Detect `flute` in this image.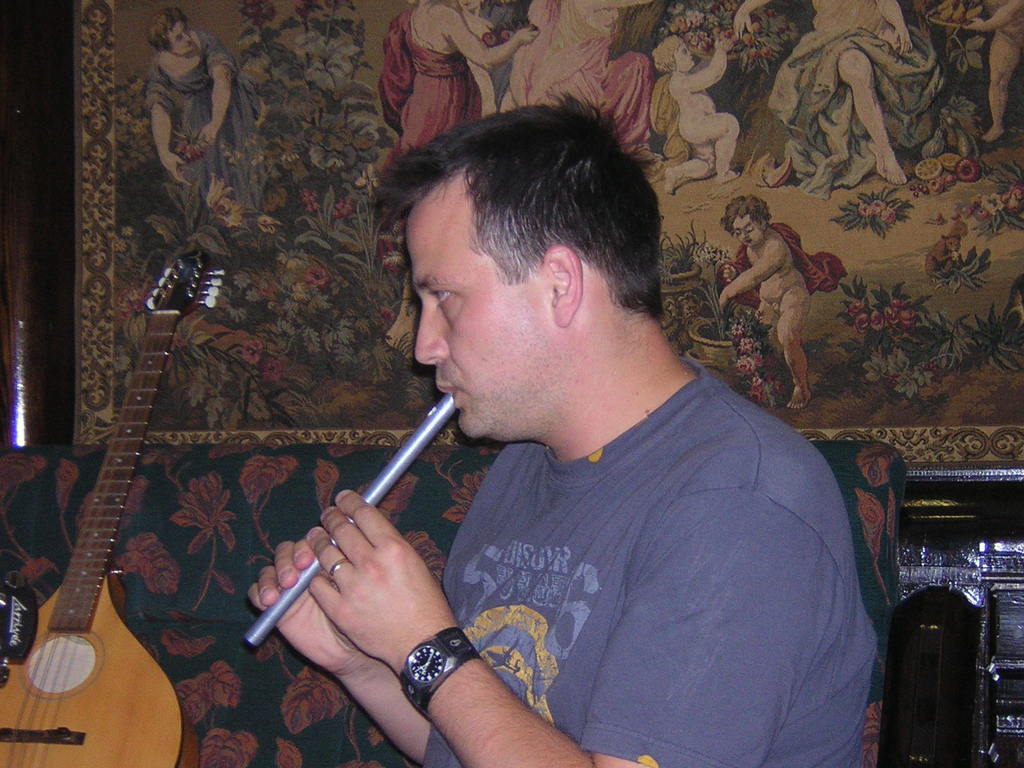
Detection: (246,392,459,650).
